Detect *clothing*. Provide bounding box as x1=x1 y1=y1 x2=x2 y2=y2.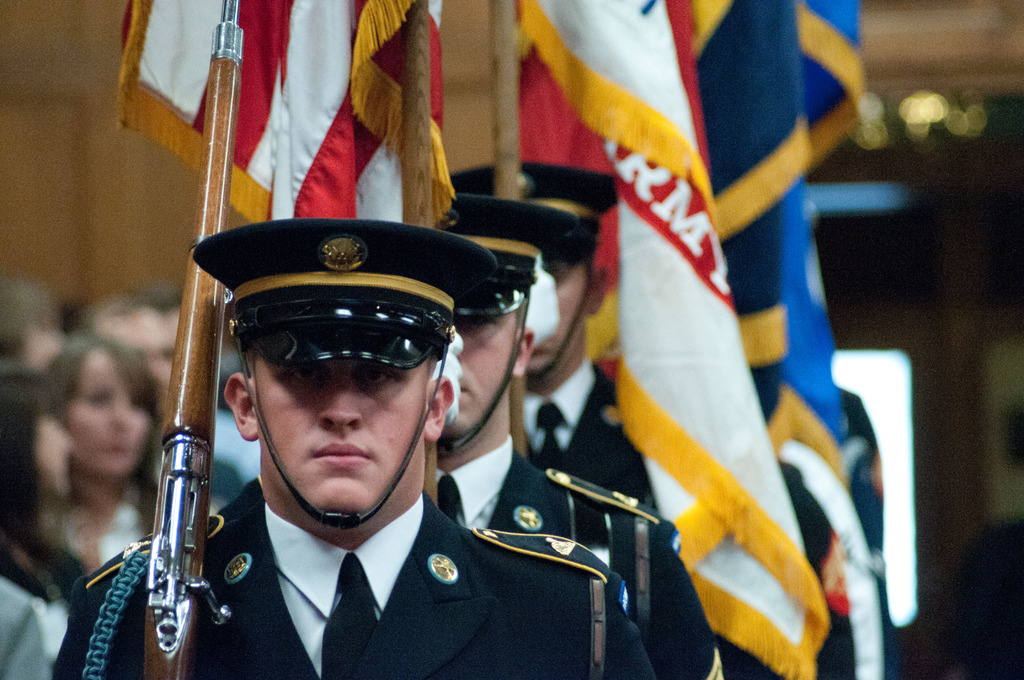
x1=527 y1=359 x2=639 y2=503.
